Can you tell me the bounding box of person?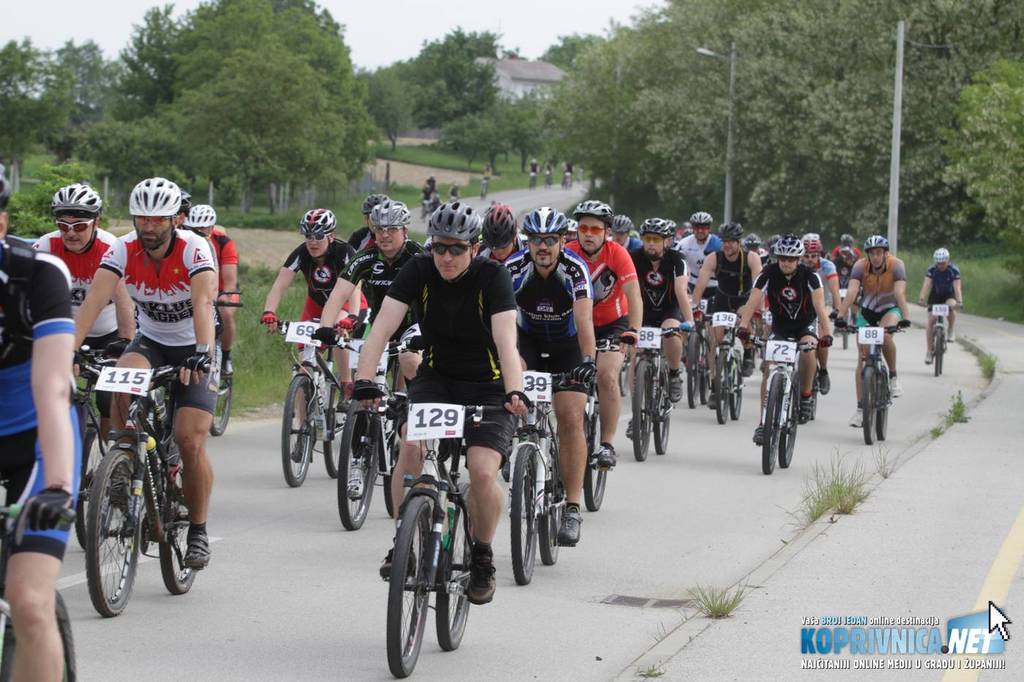
BBox(480, 161, 492, 194).
